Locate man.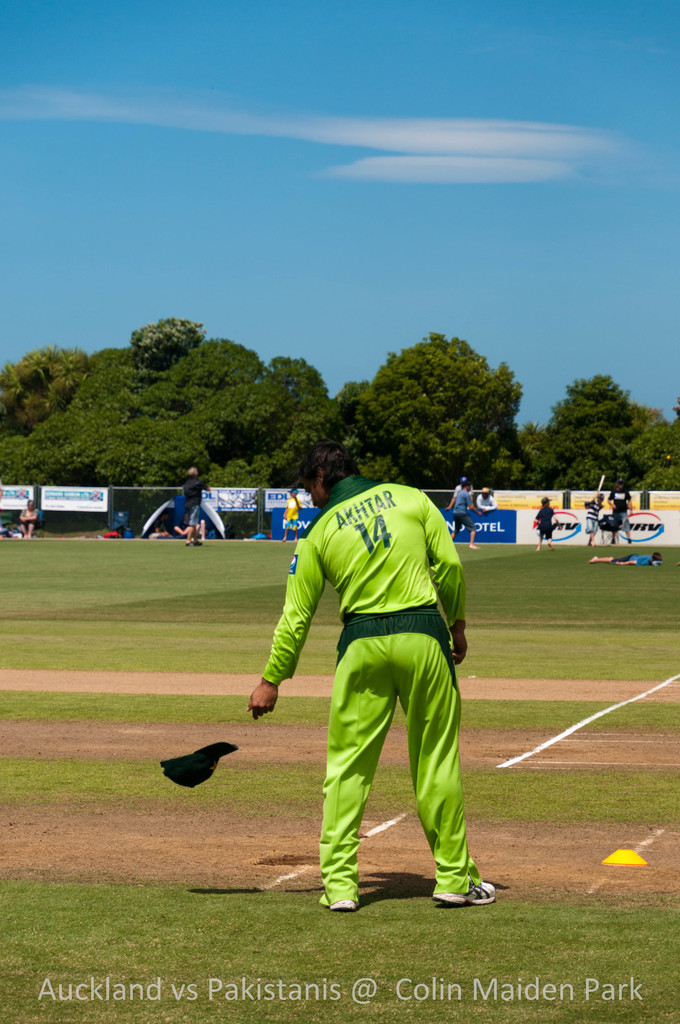
Bounding box: rect(447, 462, 487, 554).
